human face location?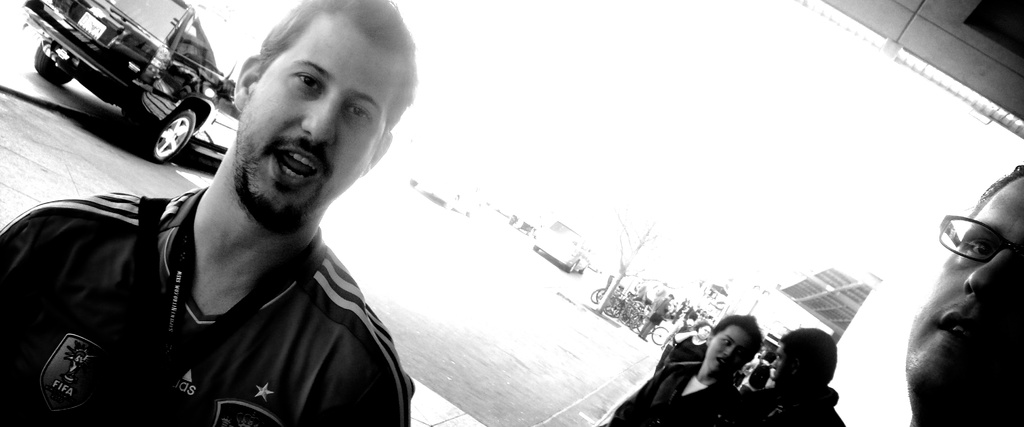
{"left": 766, "top": 341, "right": 804, "bottom": 392}
